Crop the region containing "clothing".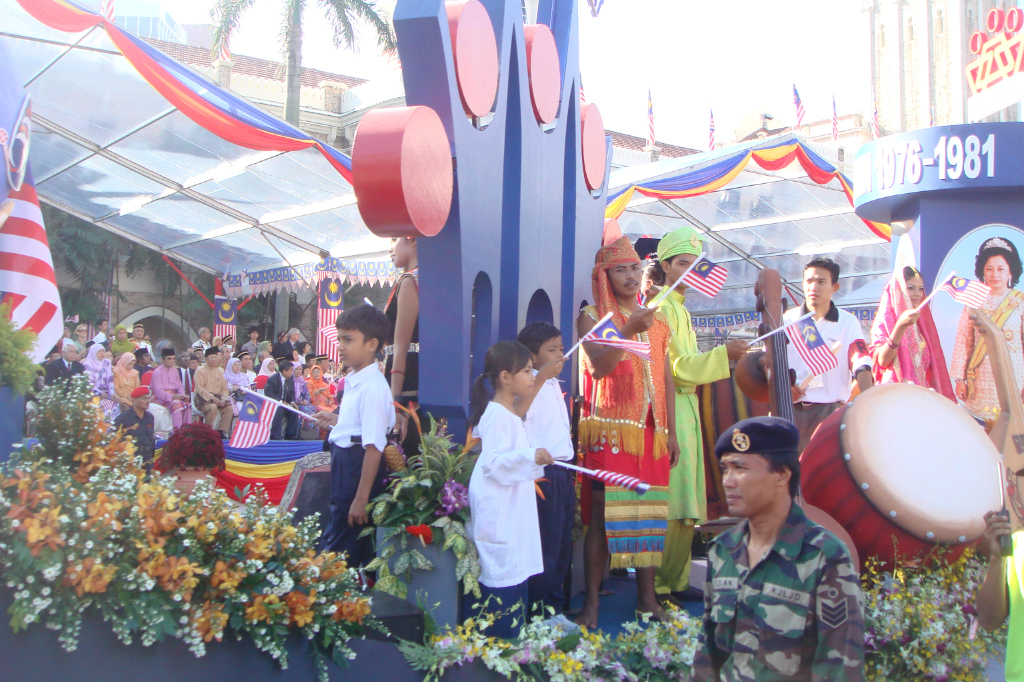
Crop region: l=522, t=367, r=571, b=616.
